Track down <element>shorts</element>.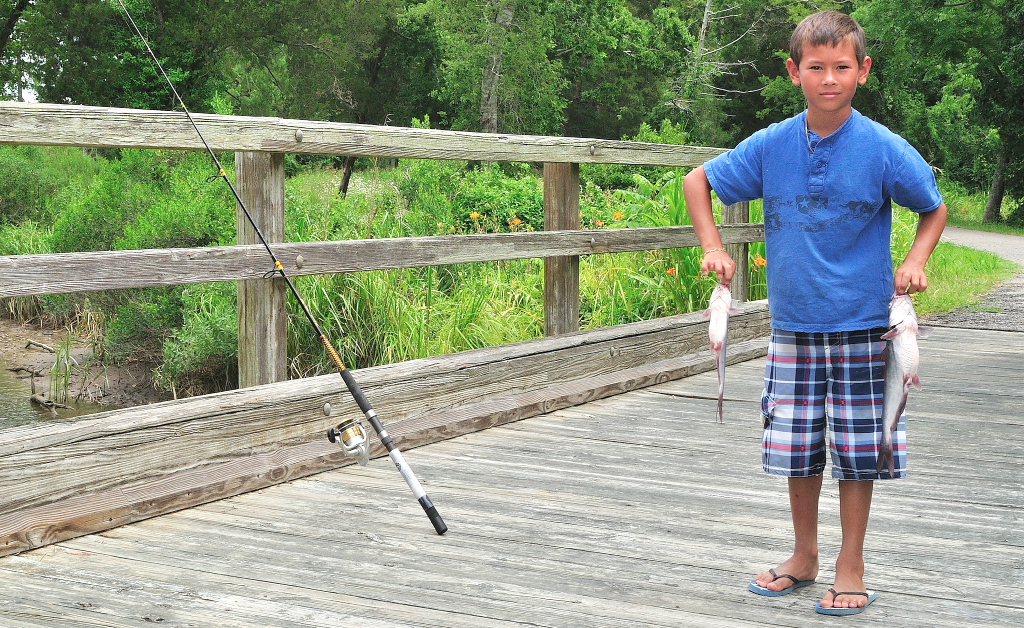
Tracked to [x1=765, y1=338, x2=912, y2=487].
